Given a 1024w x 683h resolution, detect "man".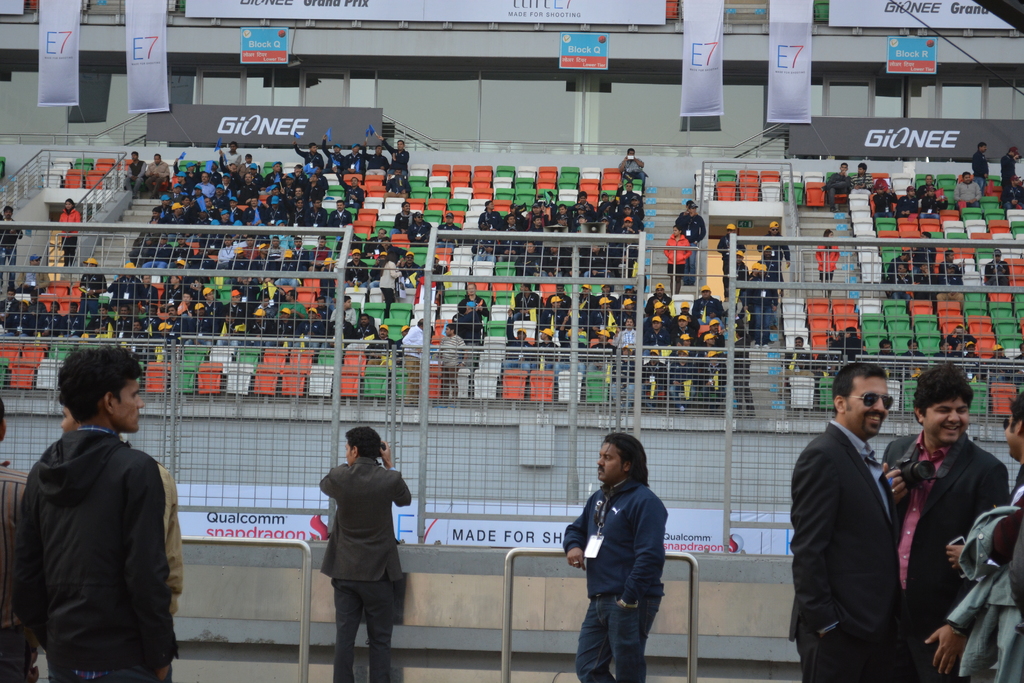
792 364 917 682.
